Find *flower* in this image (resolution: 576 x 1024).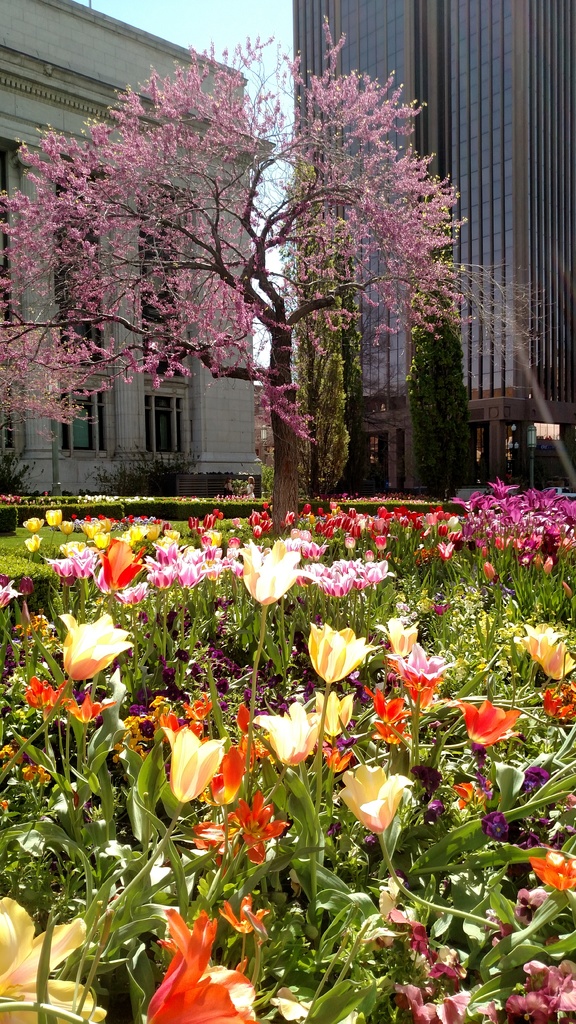
BBox(90, 536, 145, 587).
